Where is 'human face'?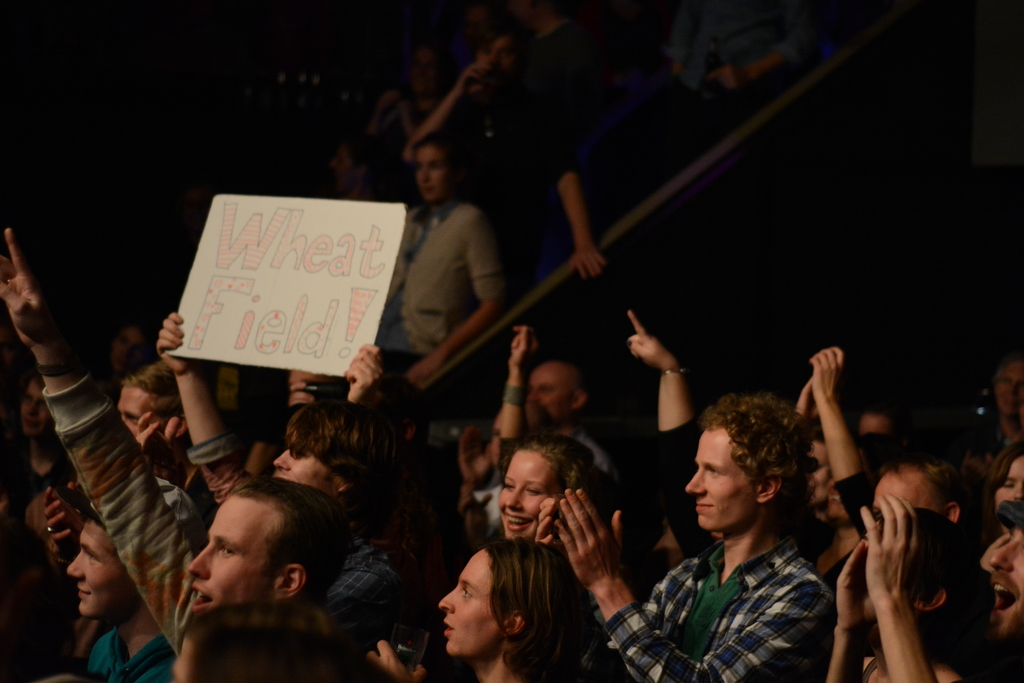
409 149 454 204.
